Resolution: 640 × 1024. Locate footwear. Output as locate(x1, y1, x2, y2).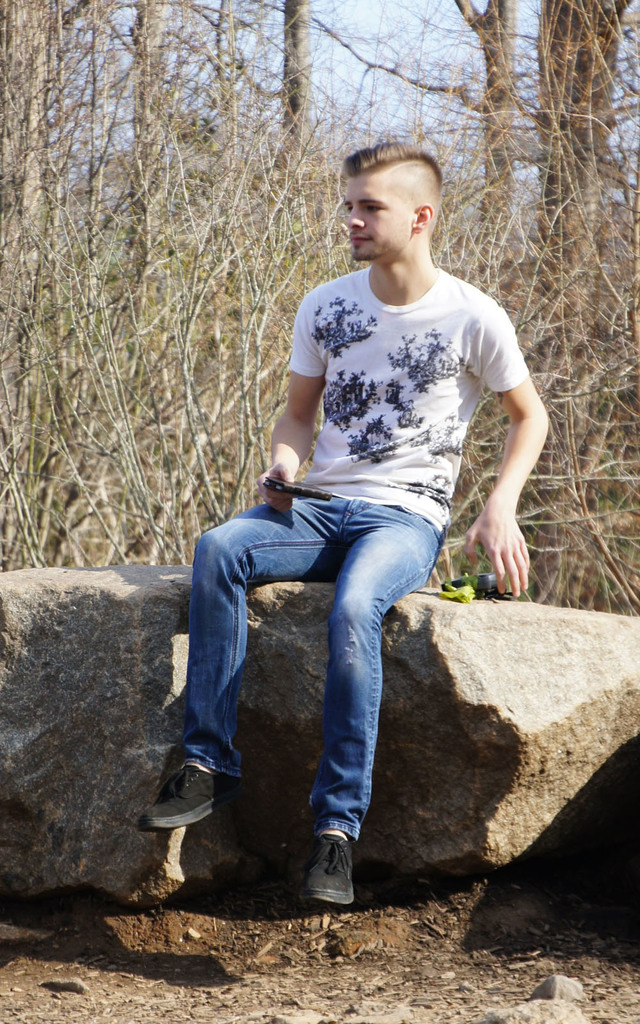
locate(147, 762, 220, 851).
